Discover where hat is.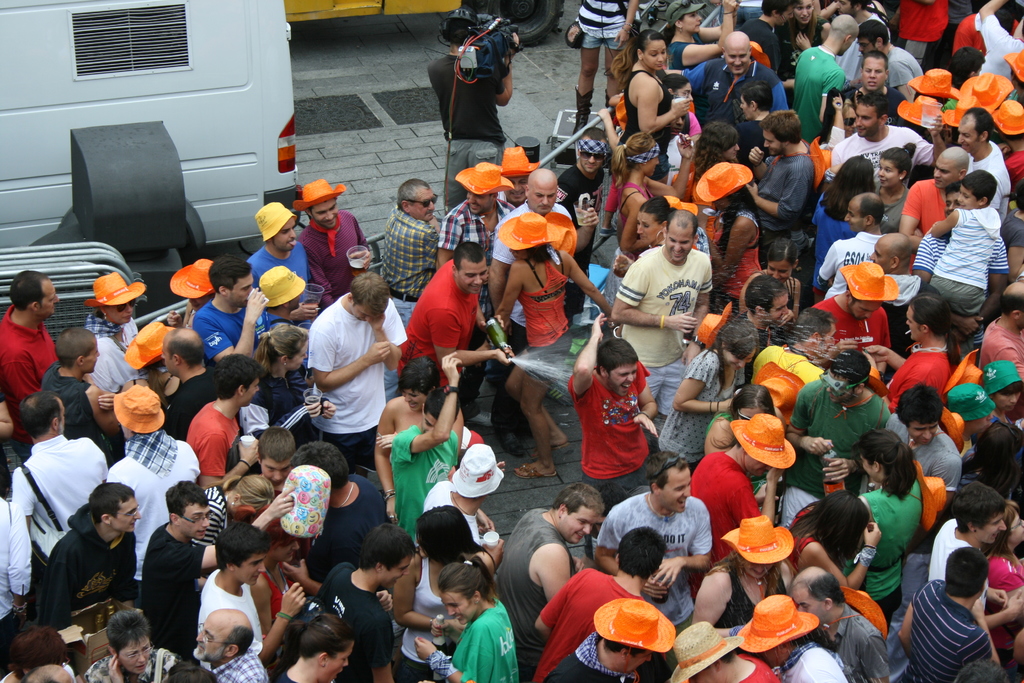
Discovered at [x1=725, y1=411, x2=797, y2=472].
